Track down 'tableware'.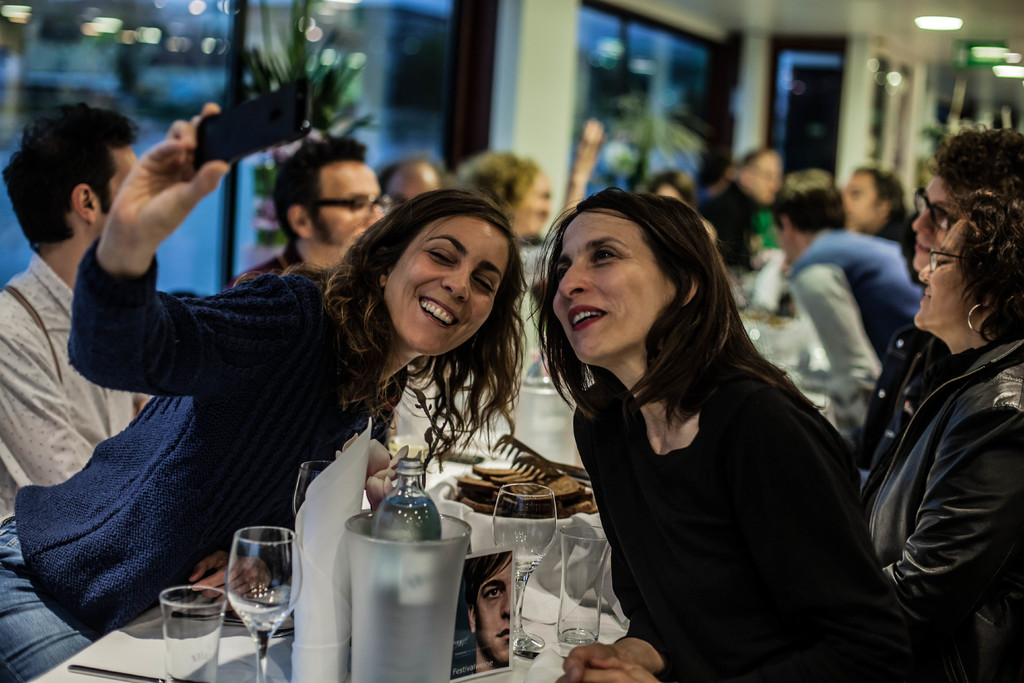
Tracked to rect(488, 479, 556, 651).
